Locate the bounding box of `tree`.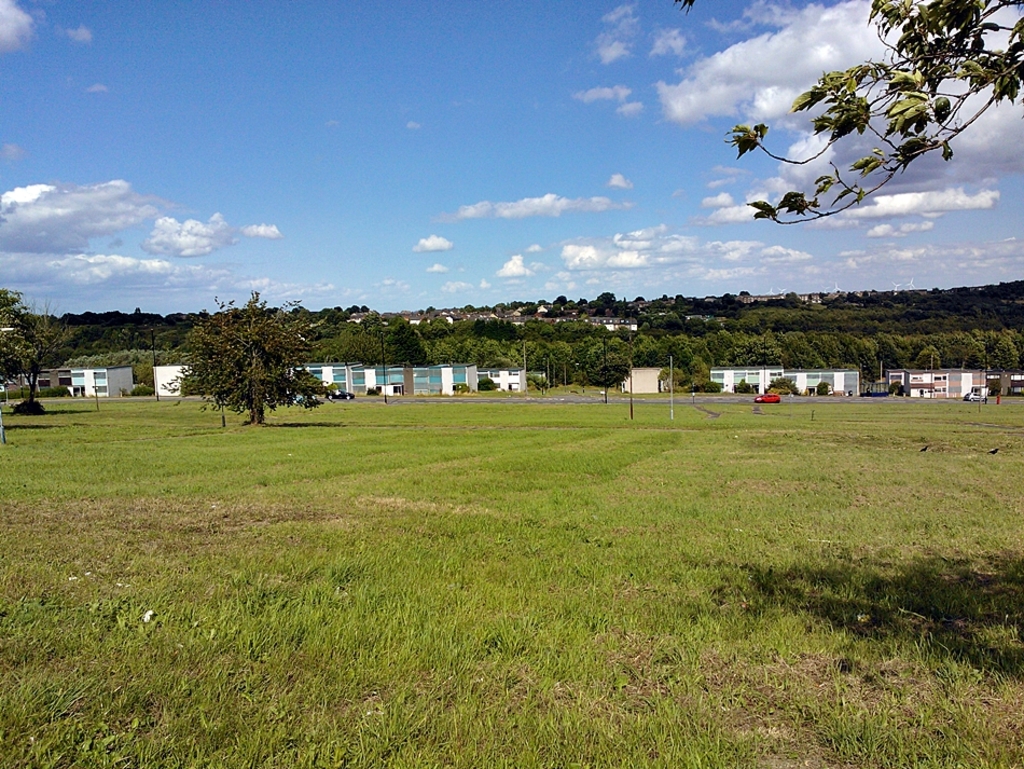
Bounding box: {"x1": 174, "y1": 281, "x2": 355, "y2": 429}.
